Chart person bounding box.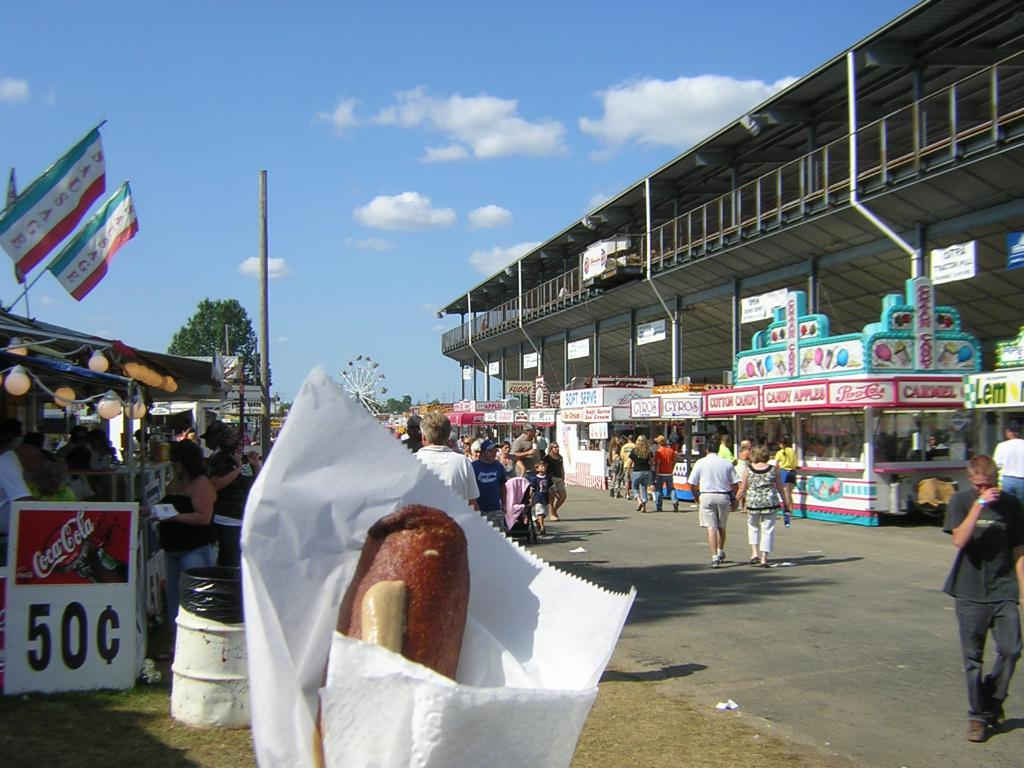
Charted: box(545, 436, 568, 521).
